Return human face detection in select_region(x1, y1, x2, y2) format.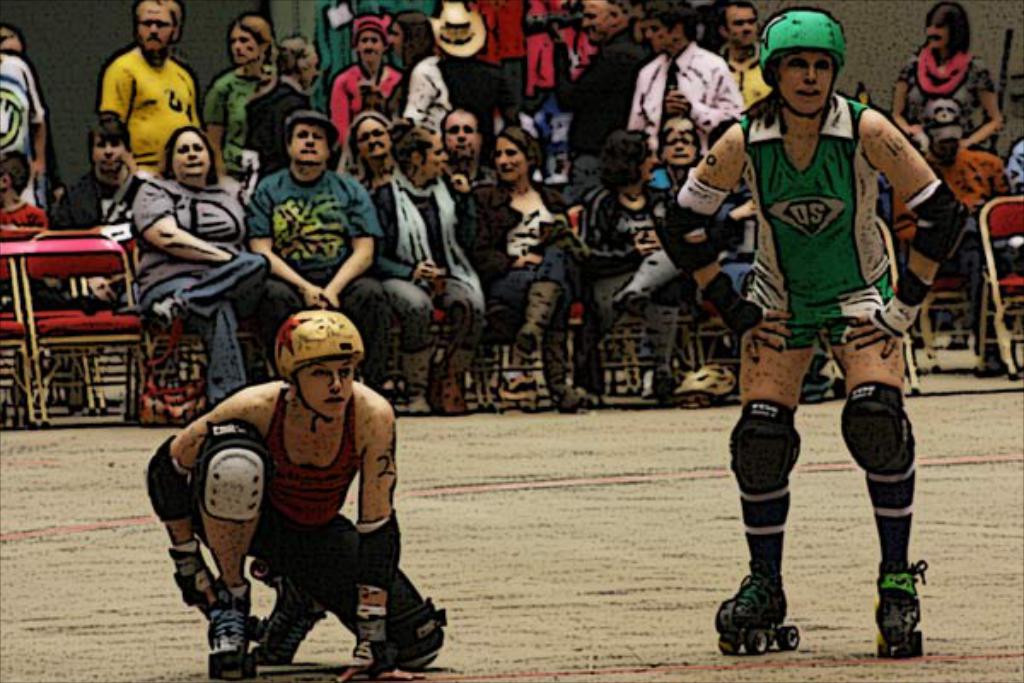
select_region(176, 133, 210, 176).
